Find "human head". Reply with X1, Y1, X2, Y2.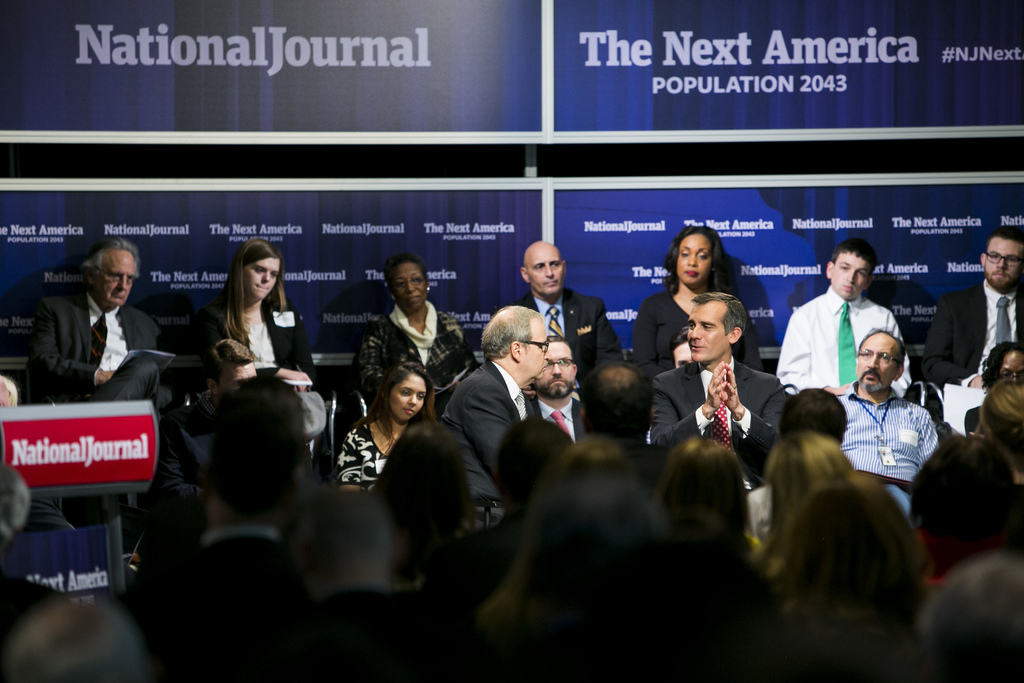
668, 223, 721, 283.
